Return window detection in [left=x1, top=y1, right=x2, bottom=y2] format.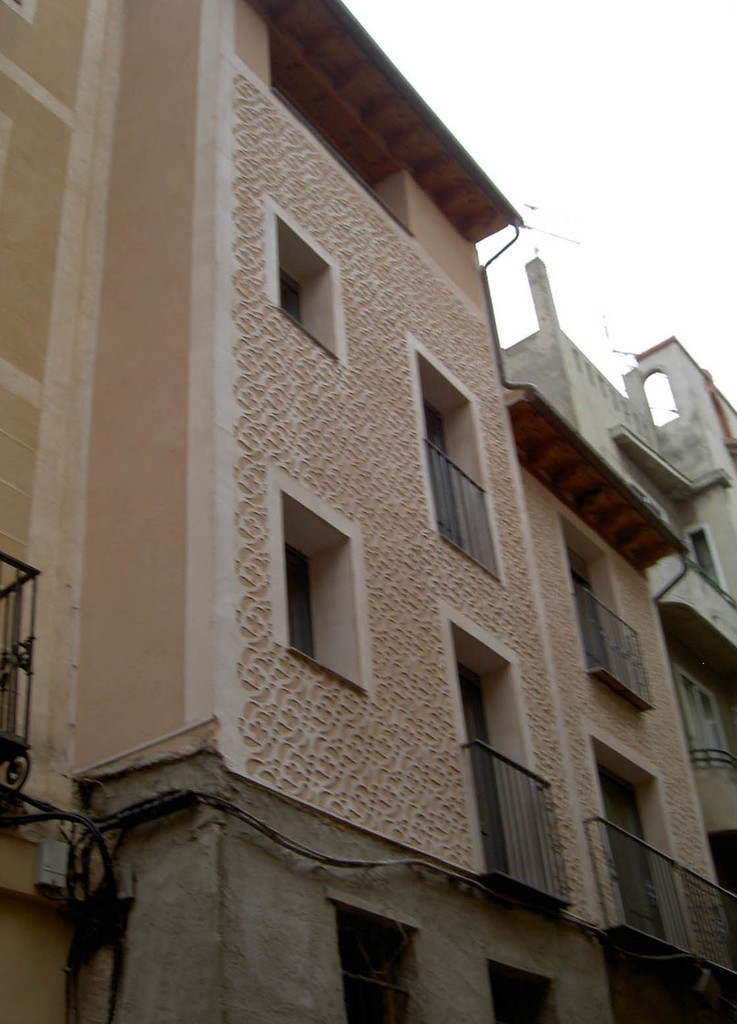
[left=486, top=957, right=563, bottom=1022].
